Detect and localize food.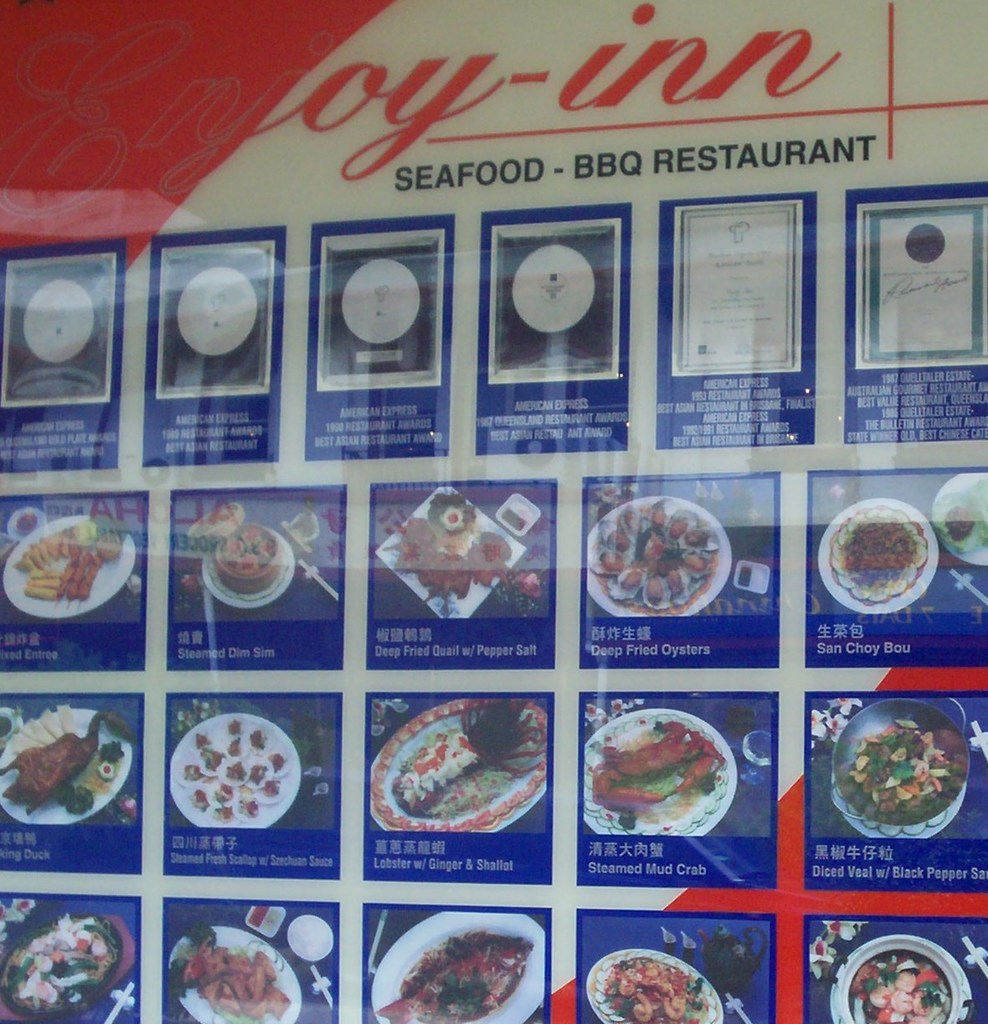
Localized at crop(170, 720, 295, 829).
